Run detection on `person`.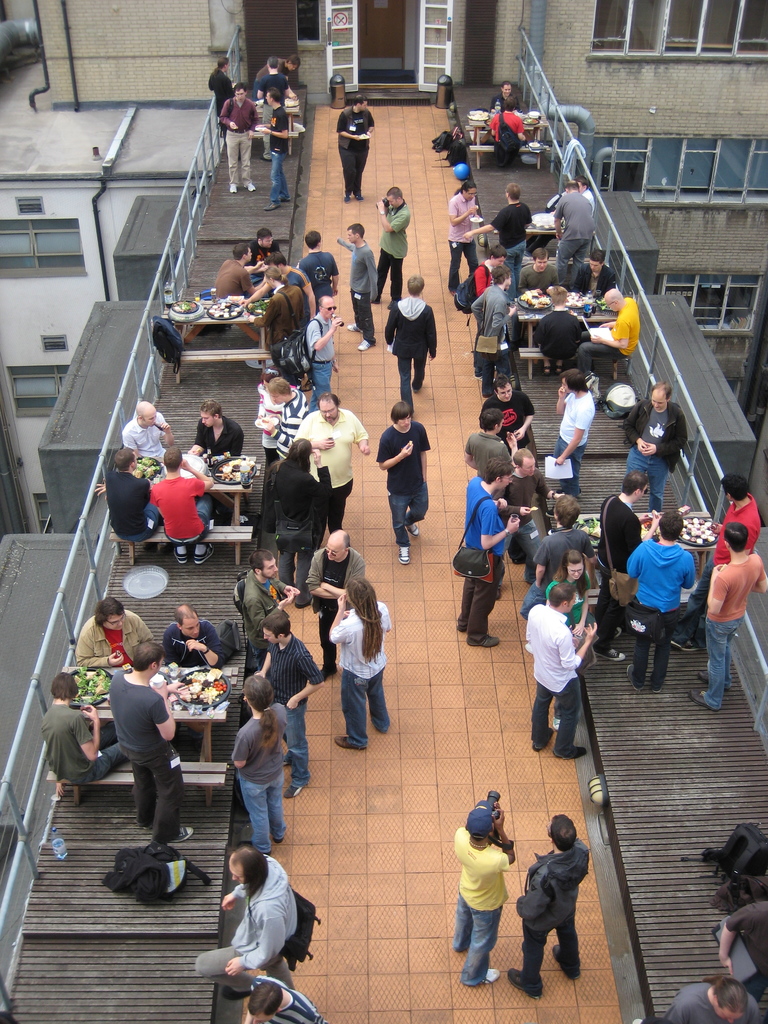
Result: bbox=(588, 472, 663, 657).
